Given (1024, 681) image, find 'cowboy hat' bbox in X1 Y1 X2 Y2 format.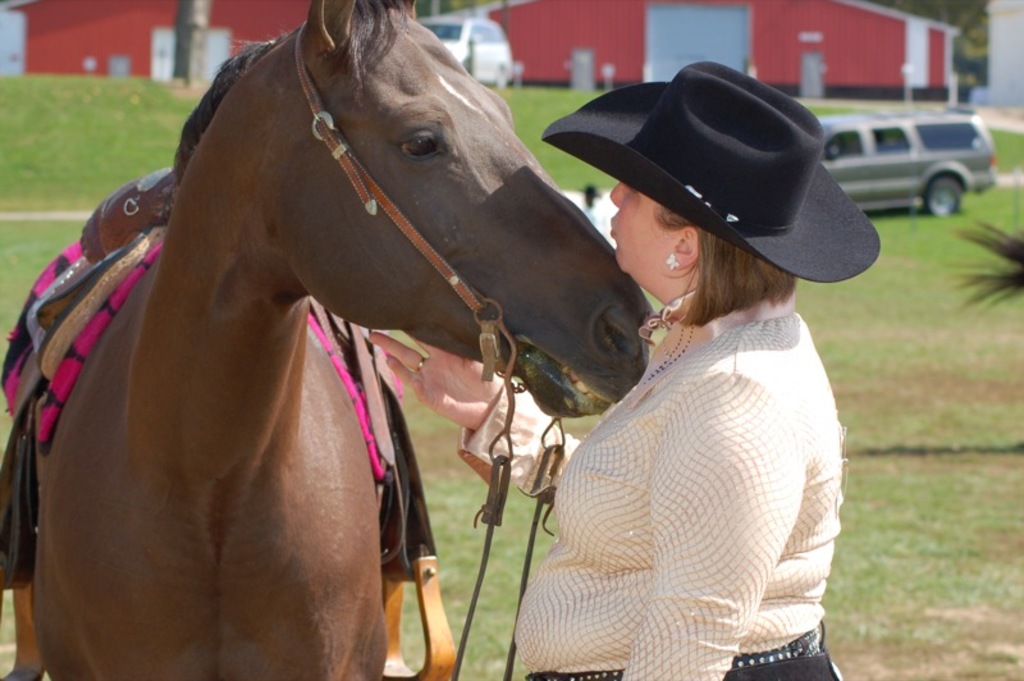
541 56 890 320.
